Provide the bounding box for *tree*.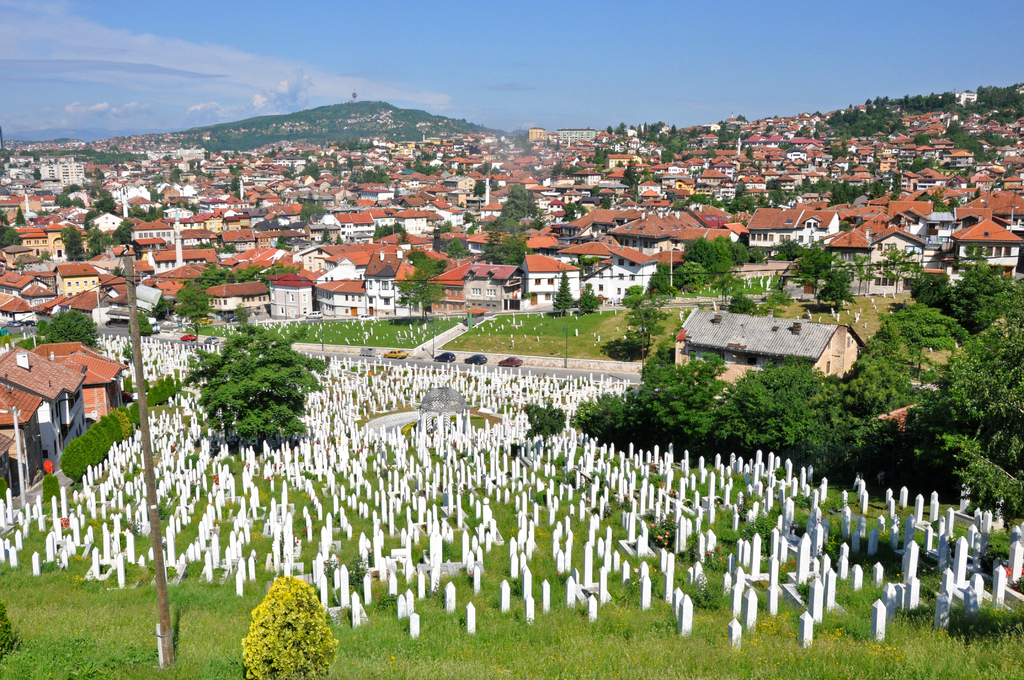
x1=502 y1=199 x2=529 y2=224.
